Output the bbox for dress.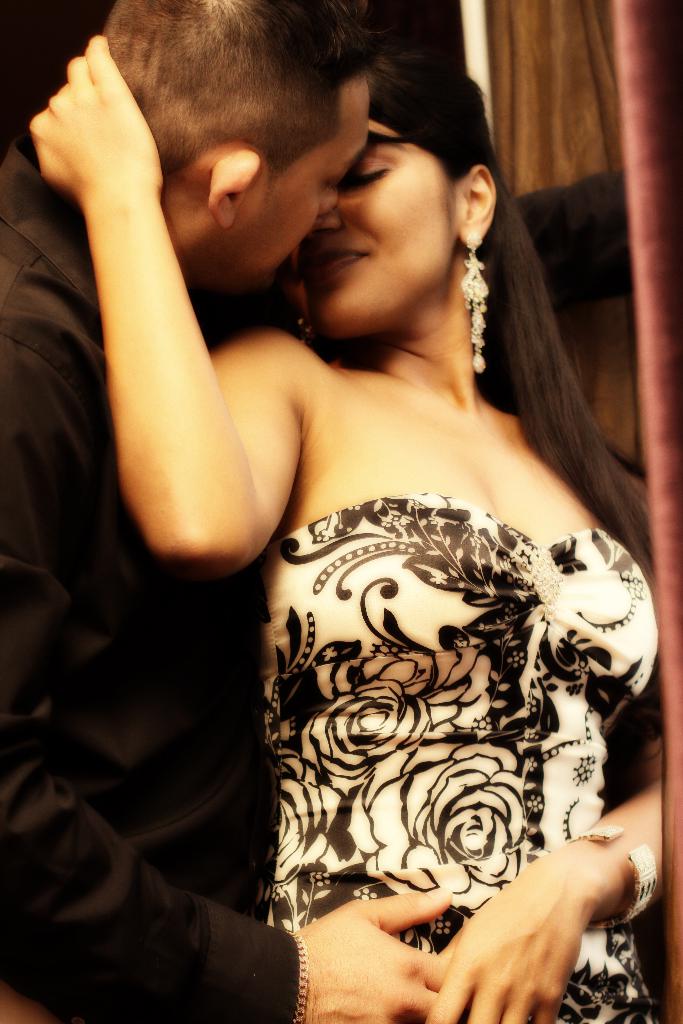
crop(242, 509, 670, 1023).
